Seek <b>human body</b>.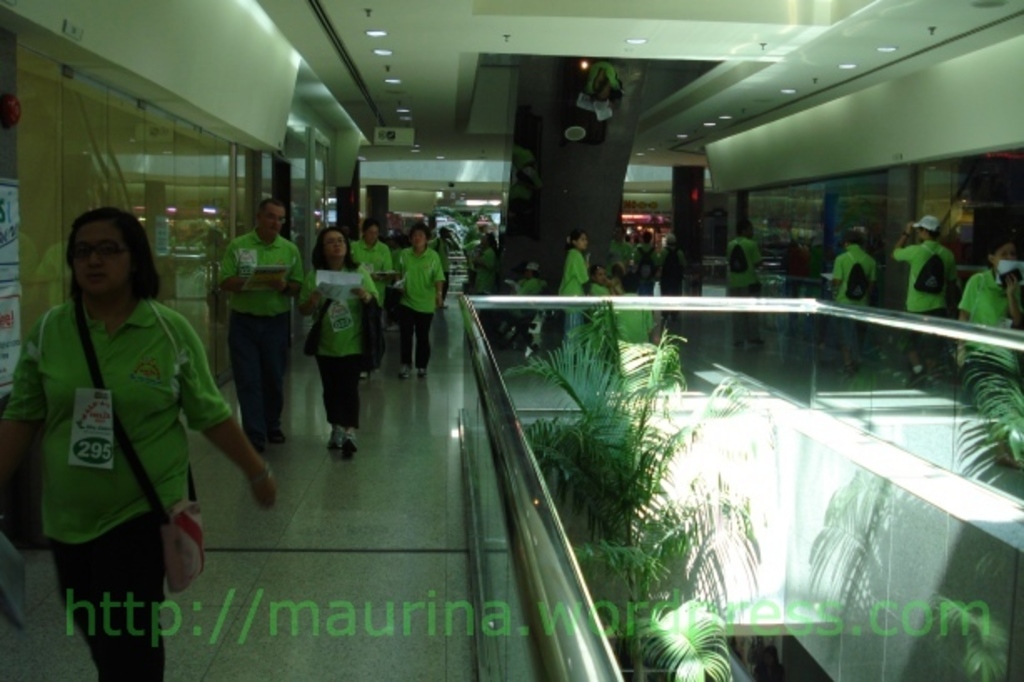
crop(299, 262, 382, 455).
